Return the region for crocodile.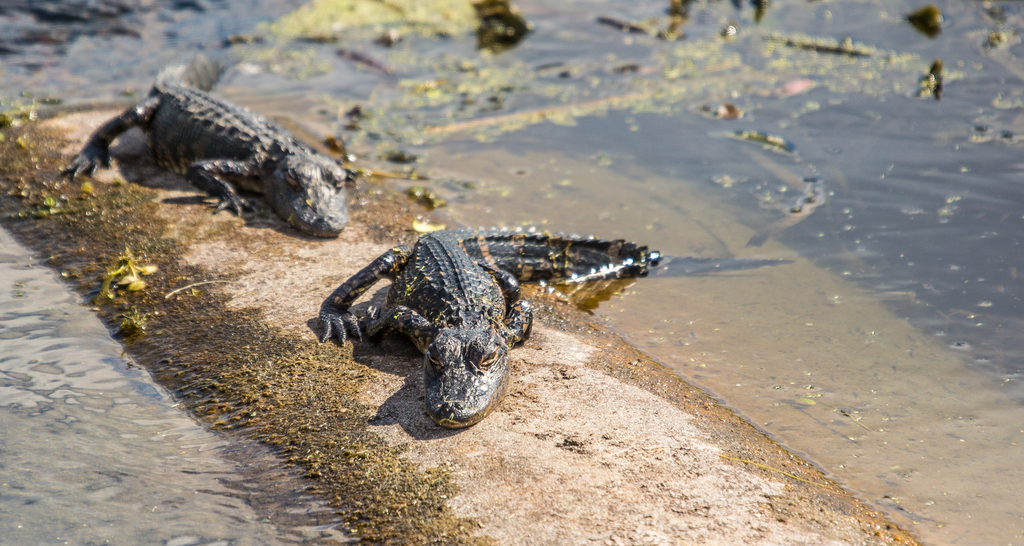
69, 54, 349, 239.
